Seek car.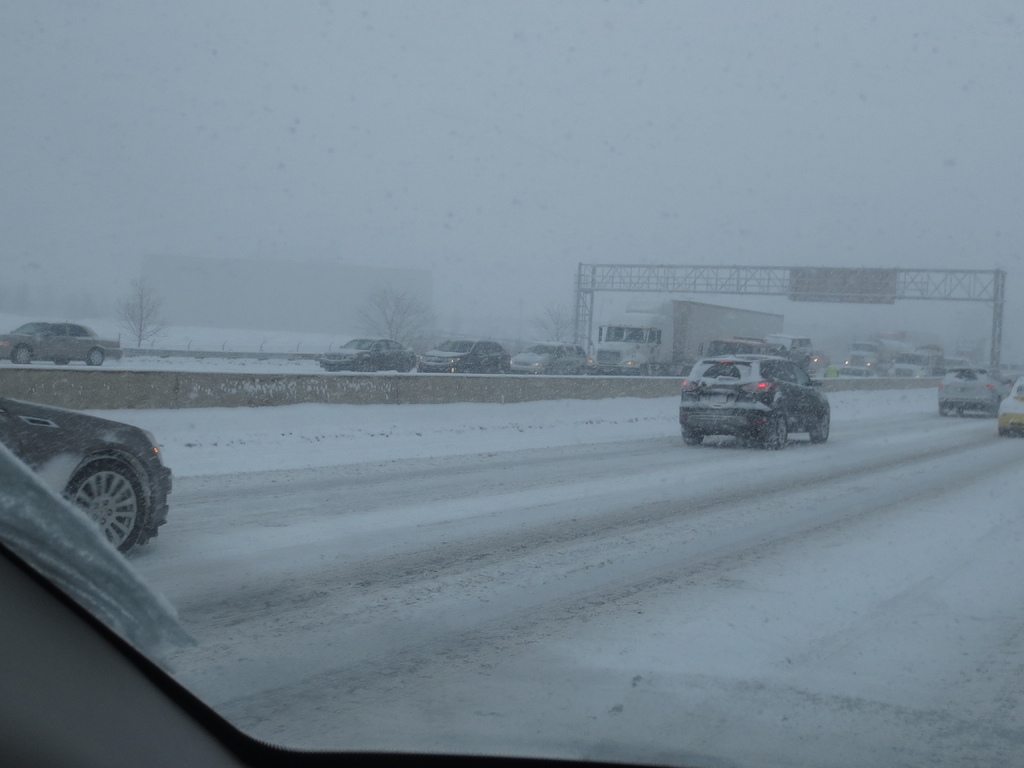
[684, 333, 831, 452].
